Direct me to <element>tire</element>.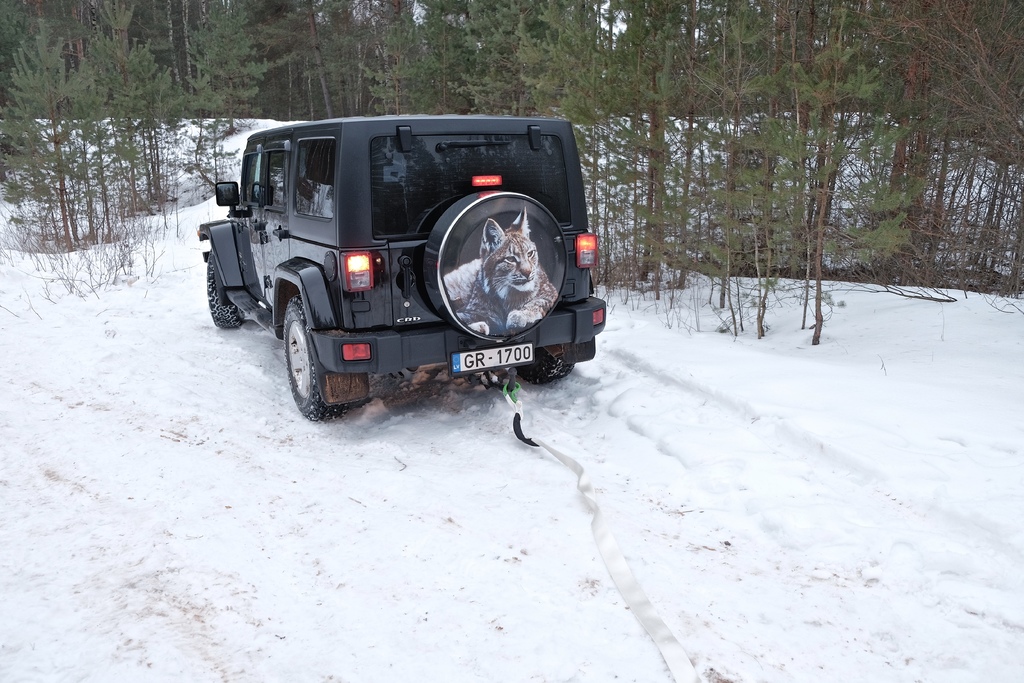
Direction: 416/193/566/345.
